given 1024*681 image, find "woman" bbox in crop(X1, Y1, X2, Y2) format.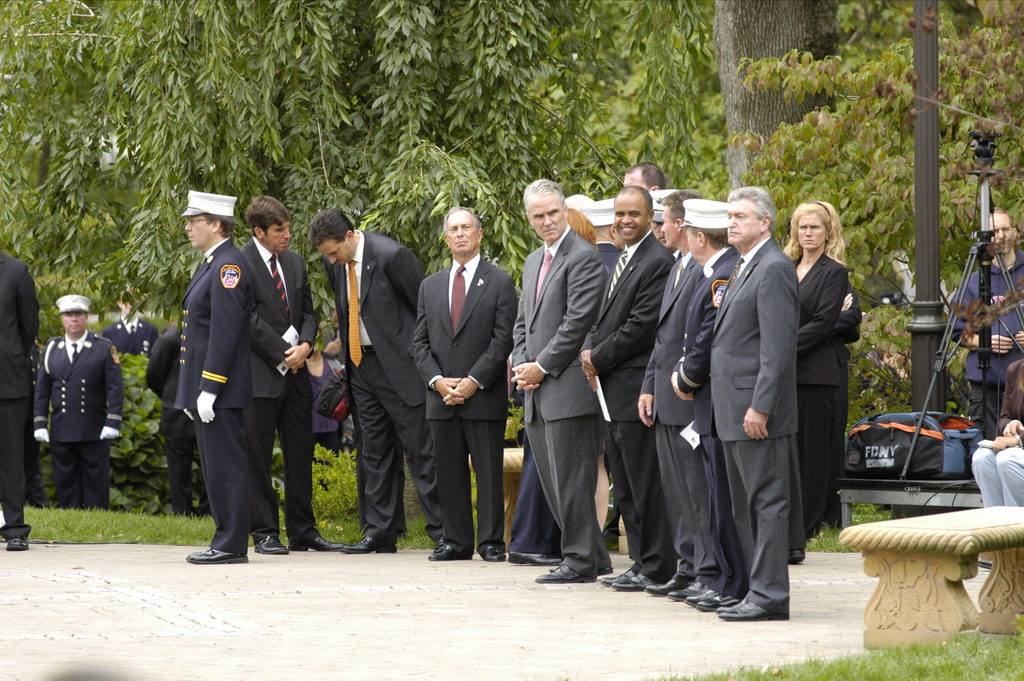
crop(787, 188, 870, 576).
